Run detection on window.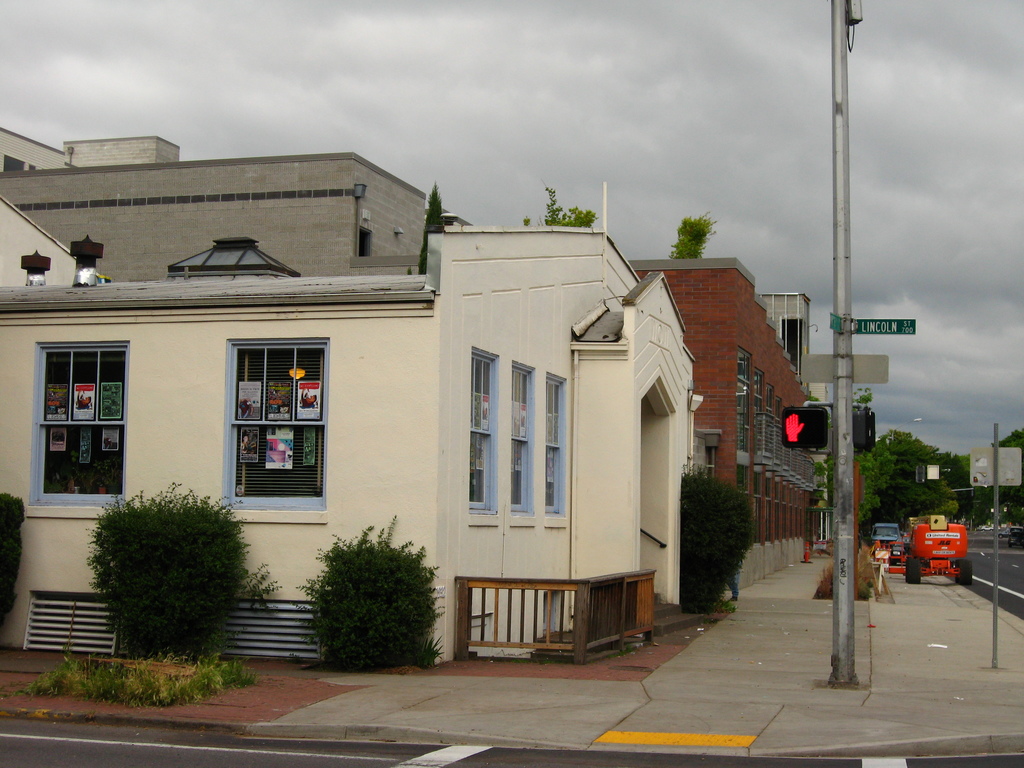
Result: 31:339:125:506.
